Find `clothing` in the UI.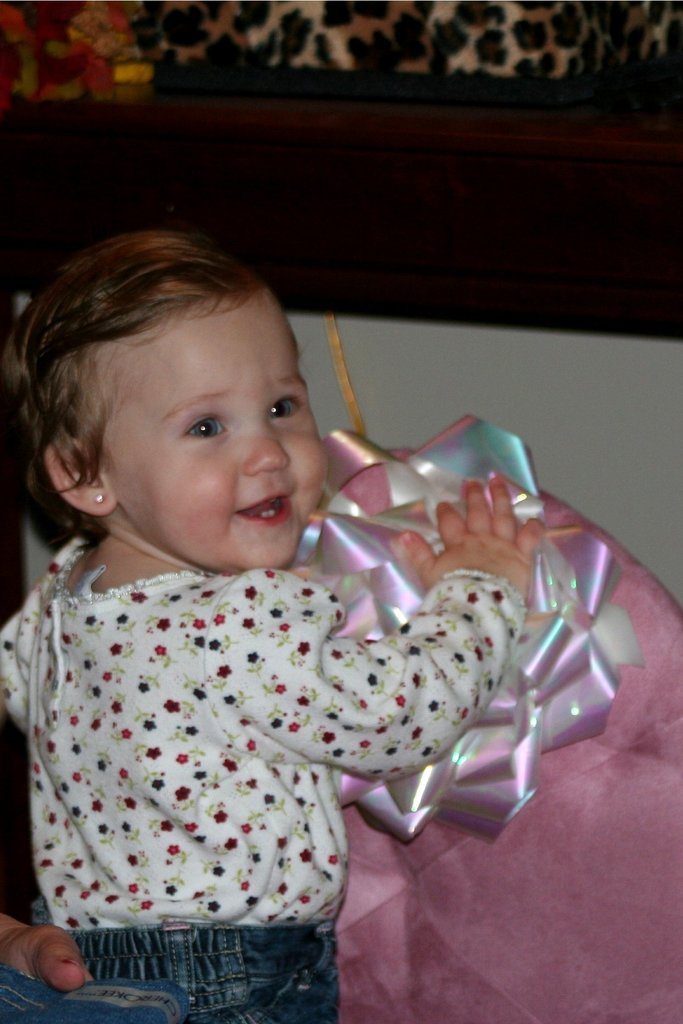
UI element at bbox=[0, 545, 562, 966].
